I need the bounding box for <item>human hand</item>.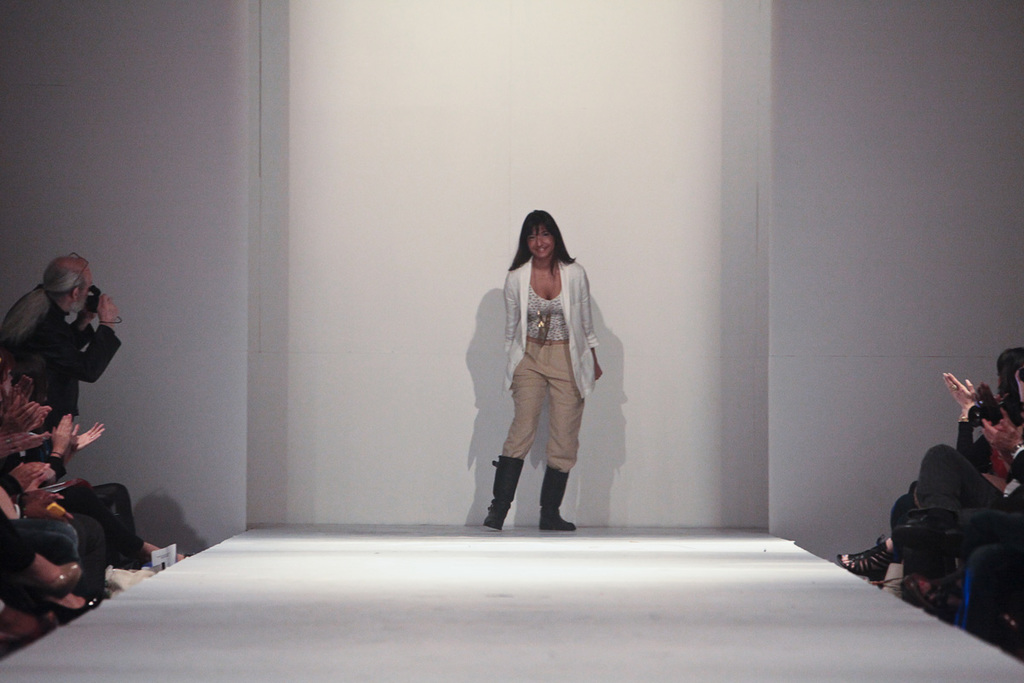
Here it is: 23/487/67/520.
